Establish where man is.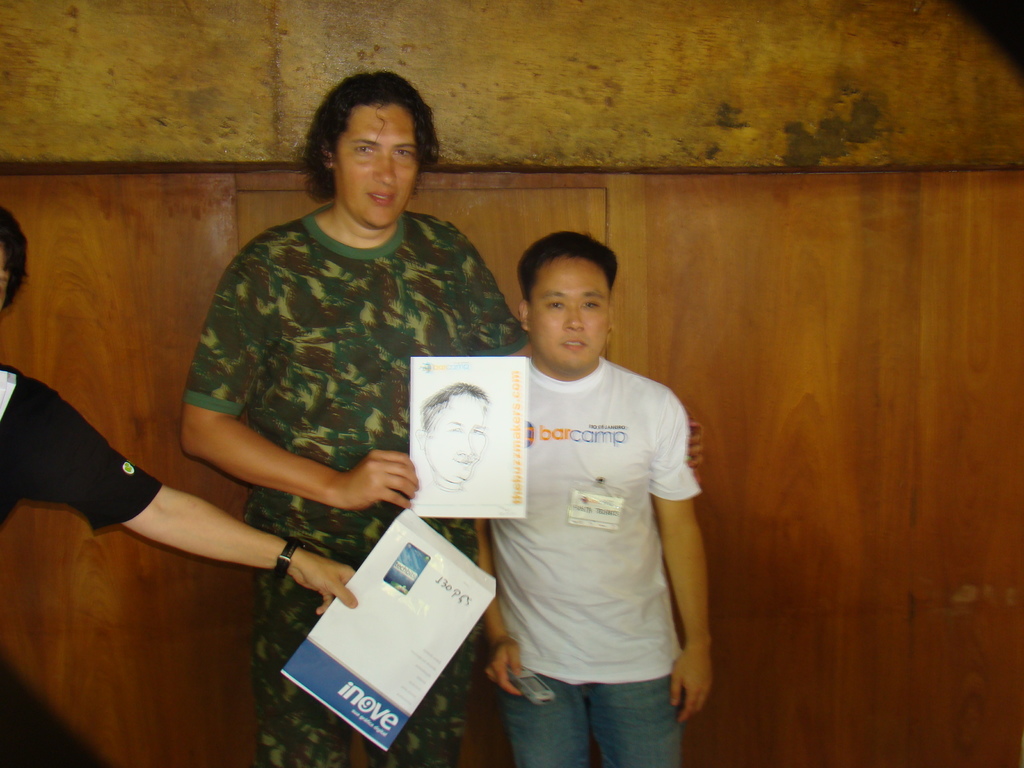
Established at [x1=416, y1=380, x2=493, y2=495].
